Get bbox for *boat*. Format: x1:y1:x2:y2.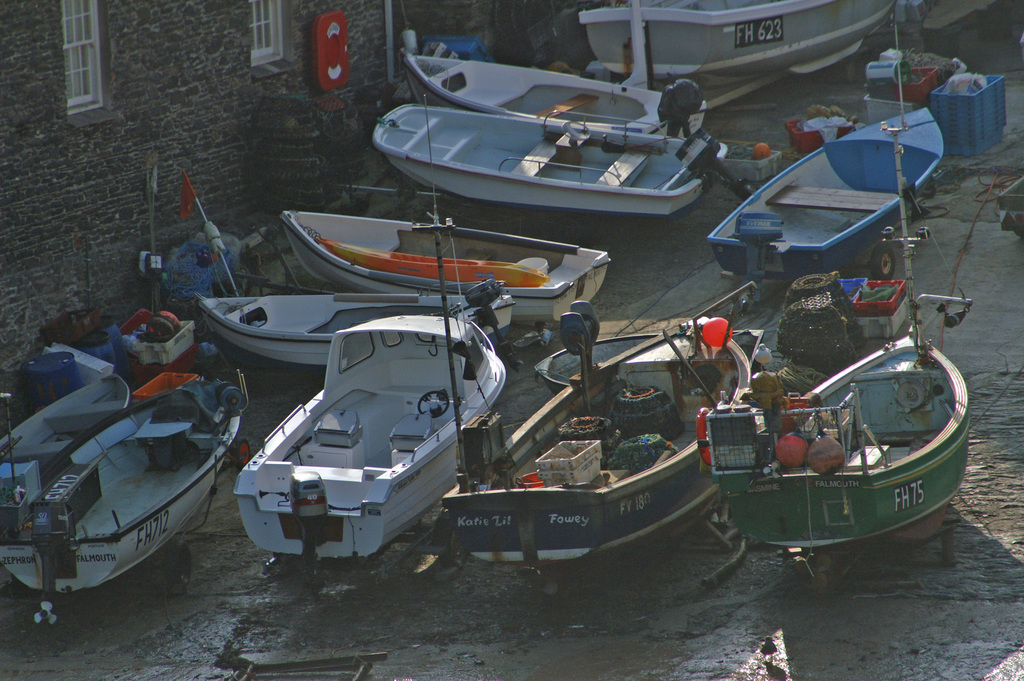
191:290:525:373.
